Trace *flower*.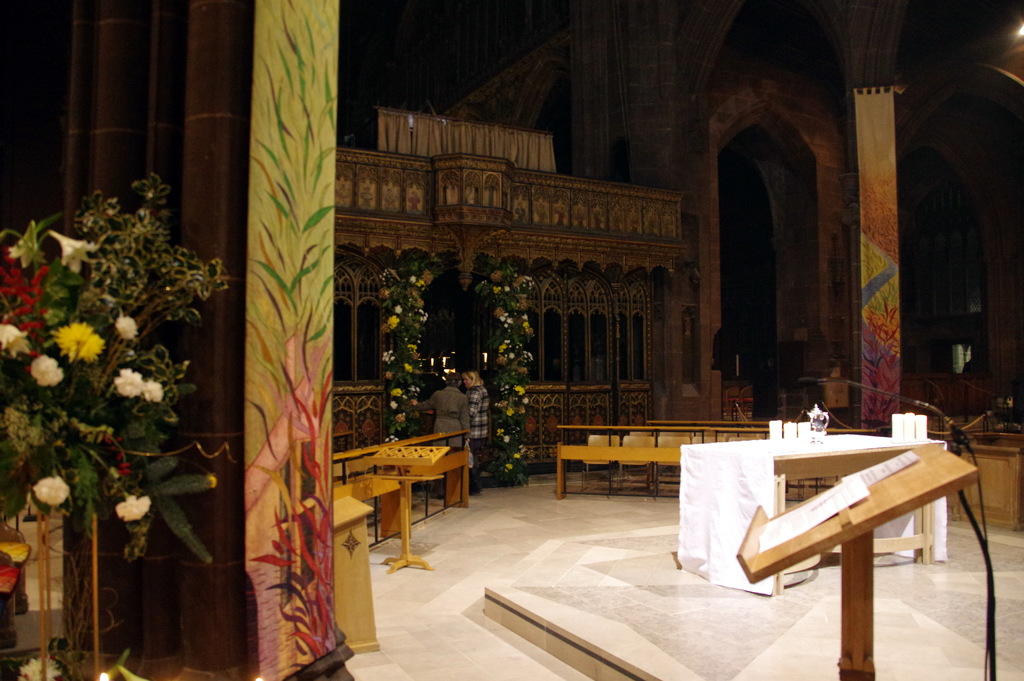
Traced to x1=25, y1=350, x2=68, y2=387.
